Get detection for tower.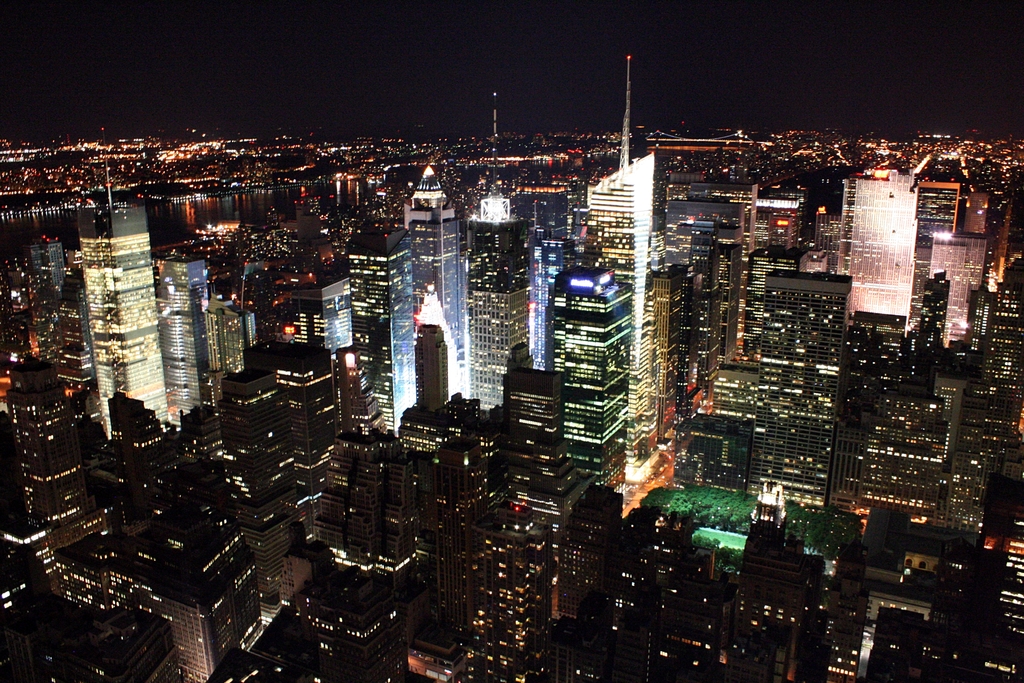
Detection: Rect(760, 273, 851, 503).
